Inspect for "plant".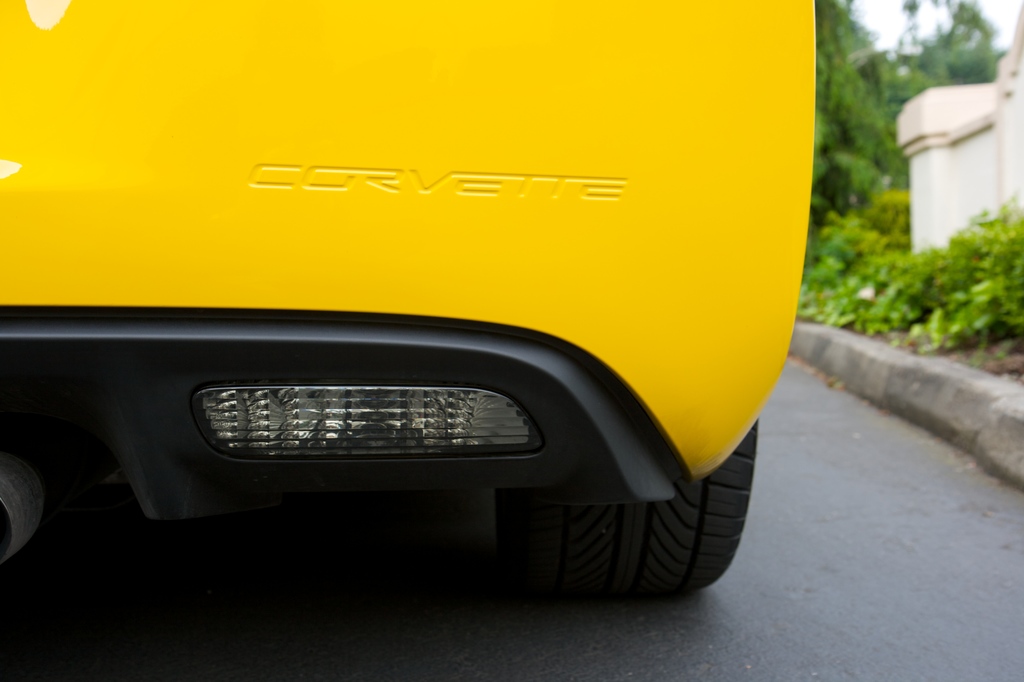
Inspection: region(947, 226, 989, 287).
